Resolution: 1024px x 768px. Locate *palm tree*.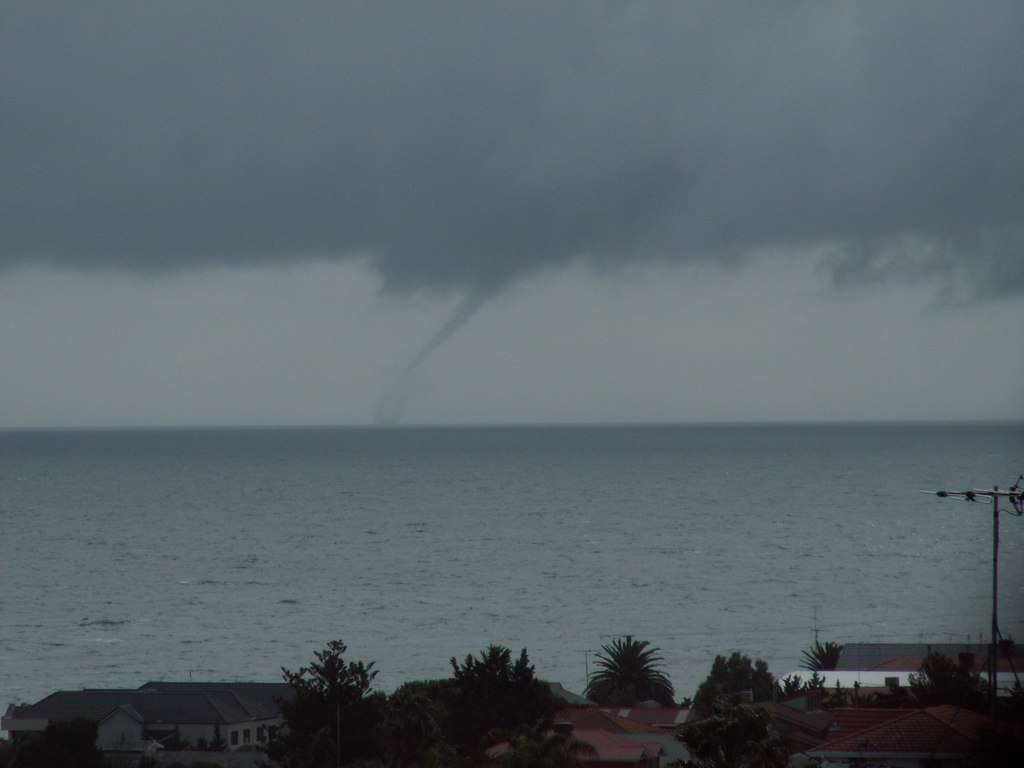
locate(450, 644, 524, 767).
